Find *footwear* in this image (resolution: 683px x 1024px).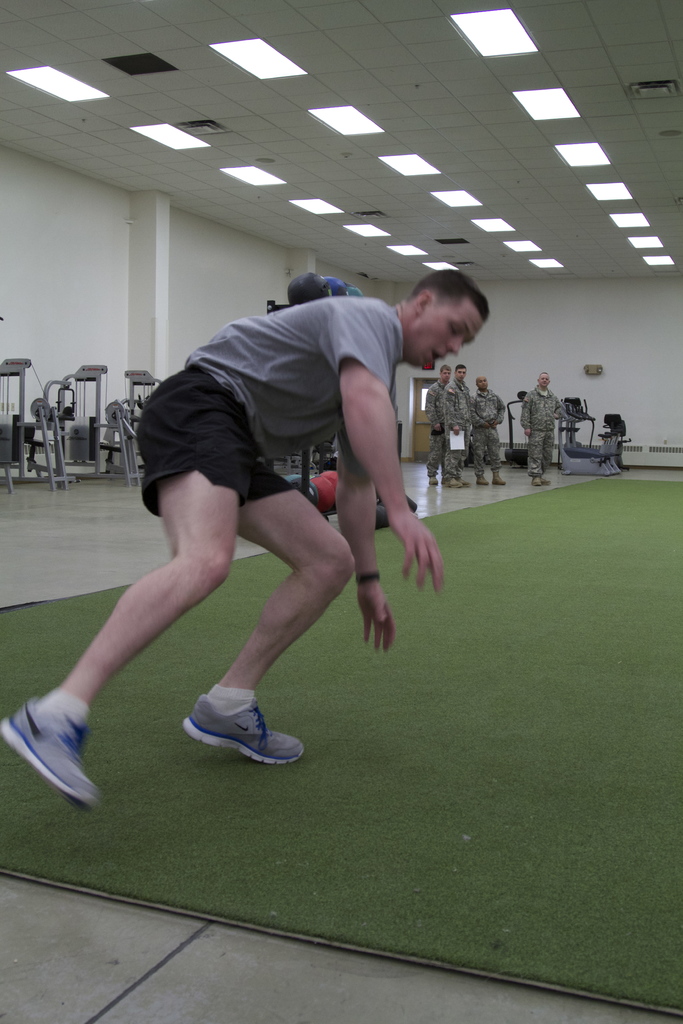
region(179, 691, 306, 774).
